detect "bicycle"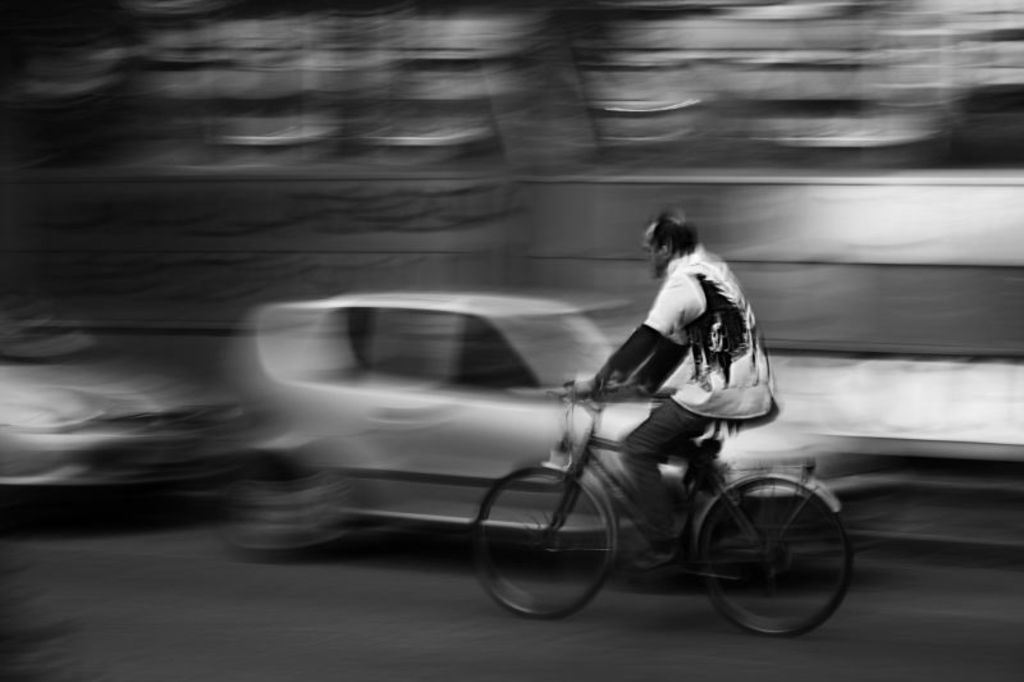
l=468, t=374, r=860, b=637
